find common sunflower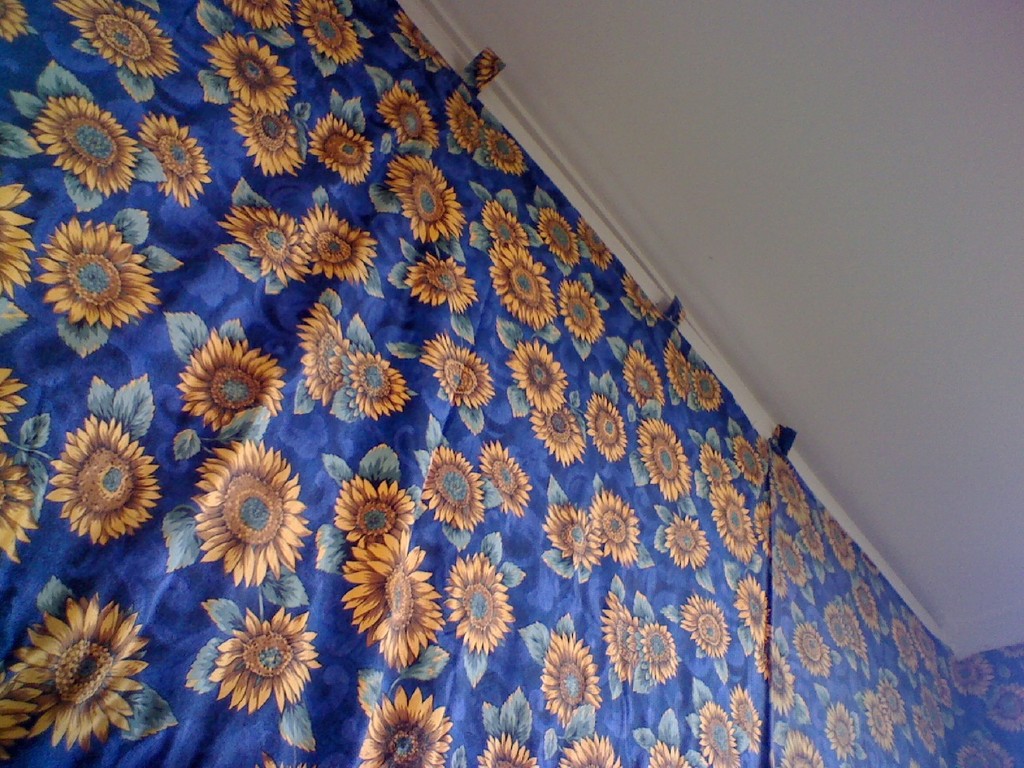
bbox(0, 176, 35, 290)
